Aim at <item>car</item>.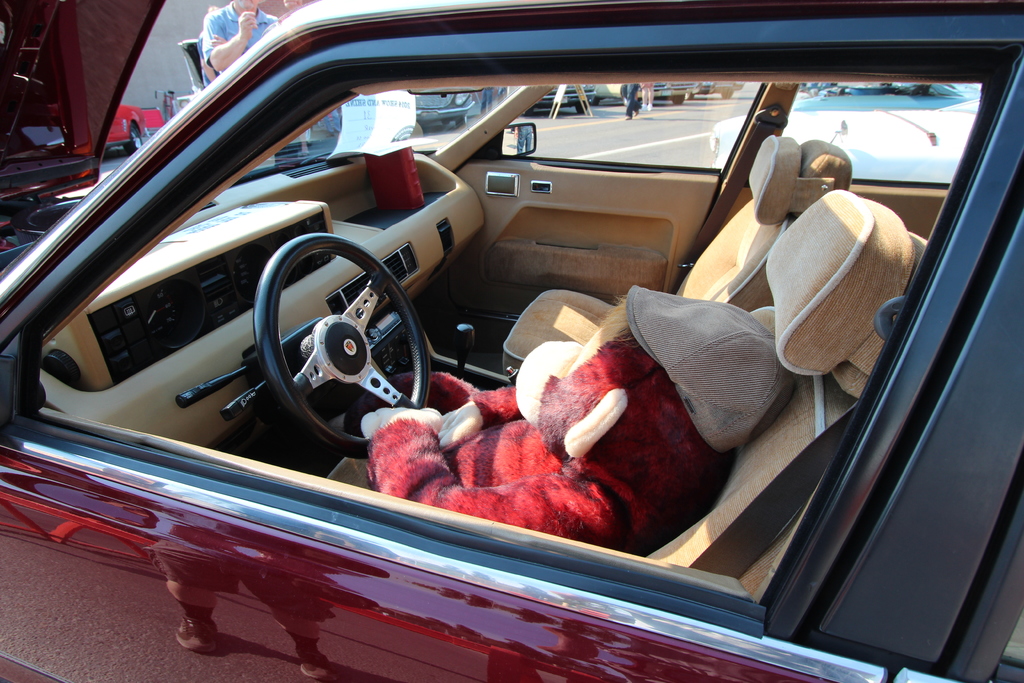
Aimed at Rect(0, 0, 1023, 682).
